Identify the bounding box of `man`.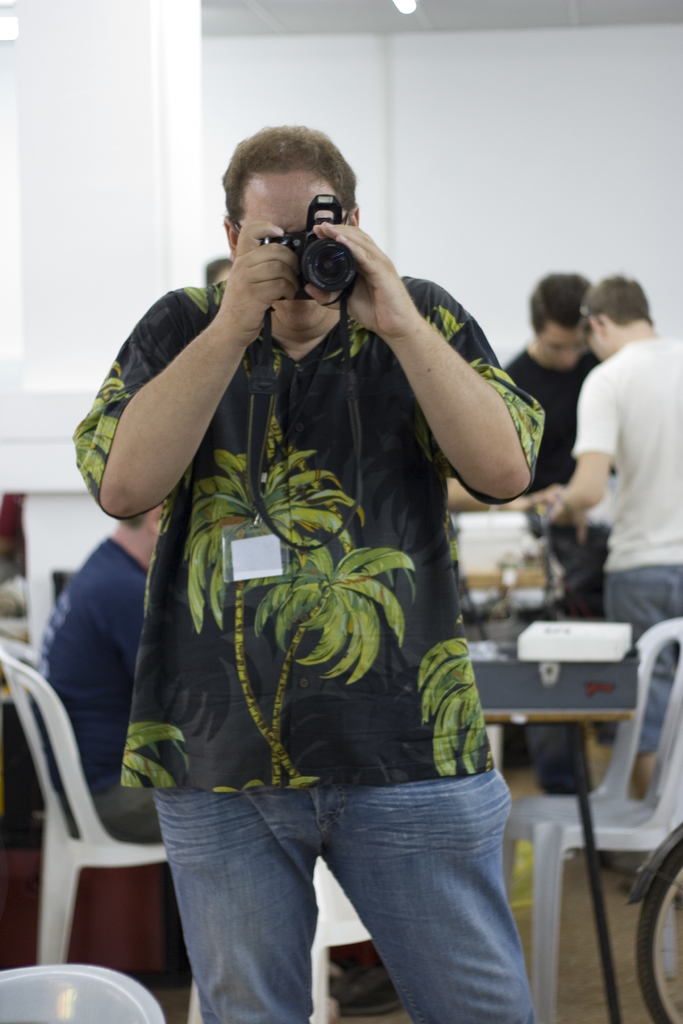
<box>38,508,337,1020</box>.
